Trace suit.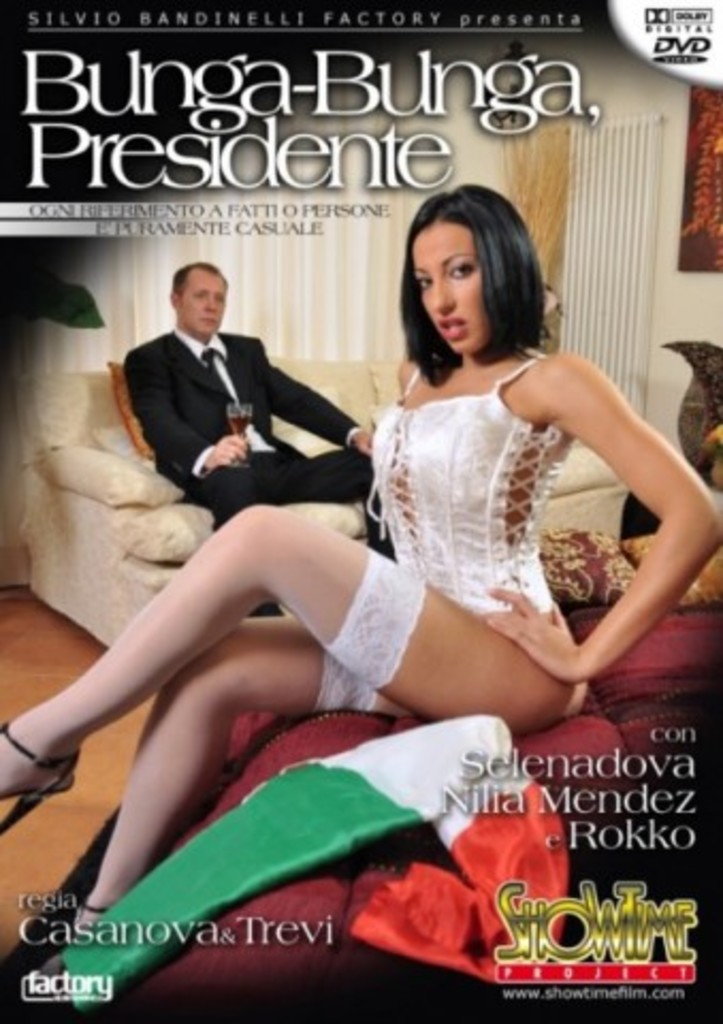
Traced to 113,269,358,548.
